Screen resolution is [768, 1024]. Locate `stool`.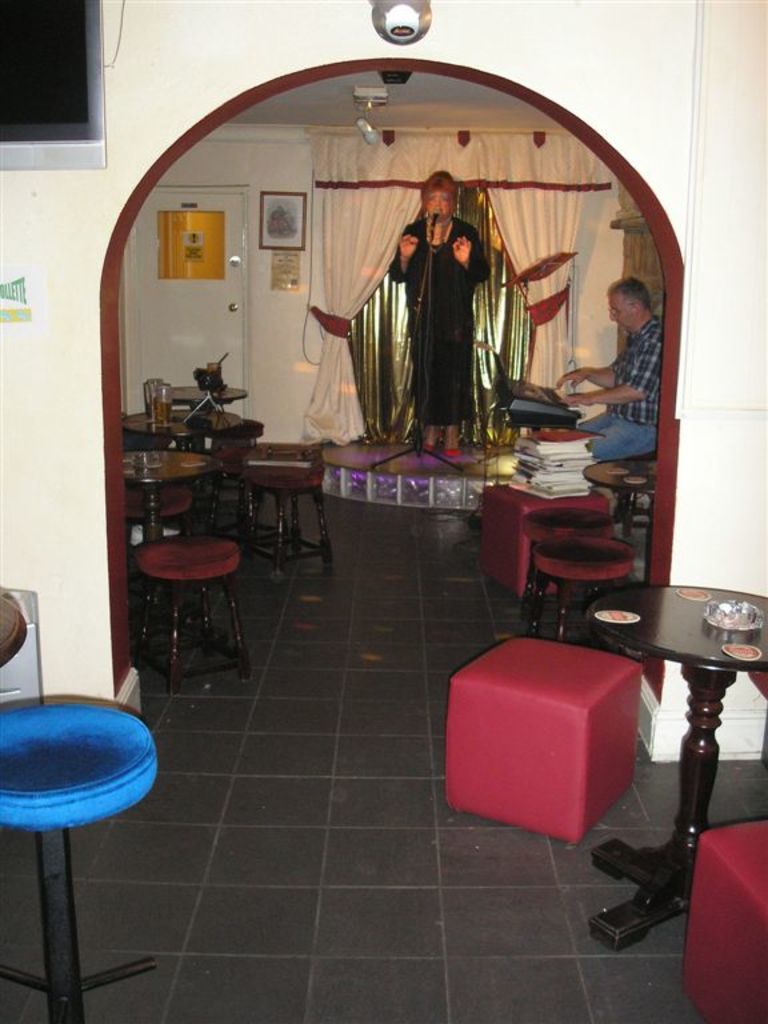
left=128, top=529, right=255, bottom=695.
